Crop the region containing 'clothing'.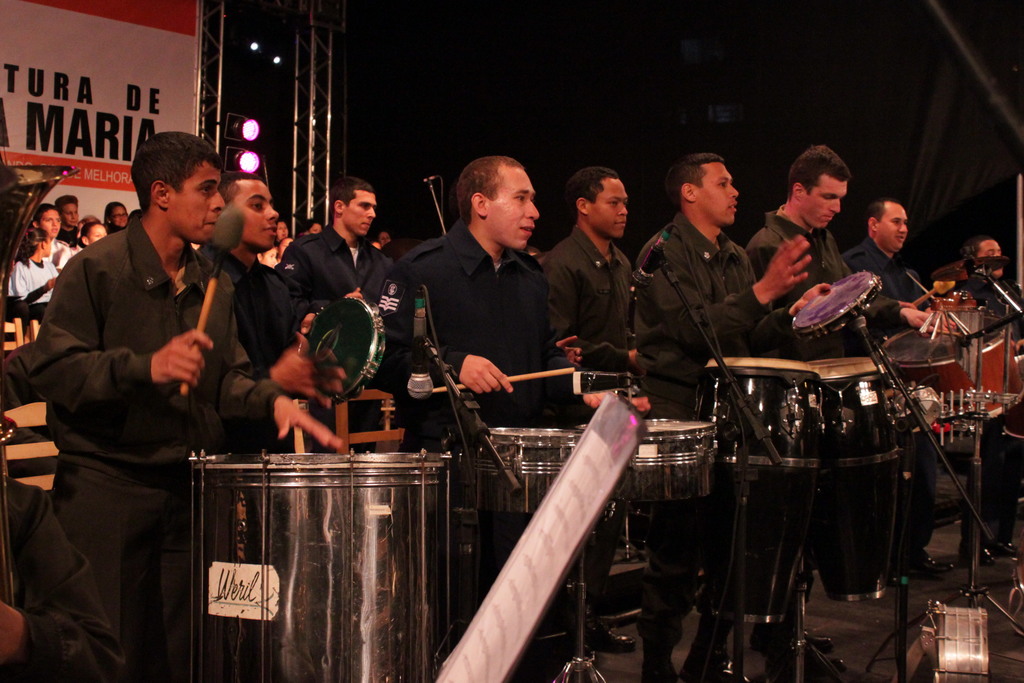
Crop region: 270,220,392,352.
